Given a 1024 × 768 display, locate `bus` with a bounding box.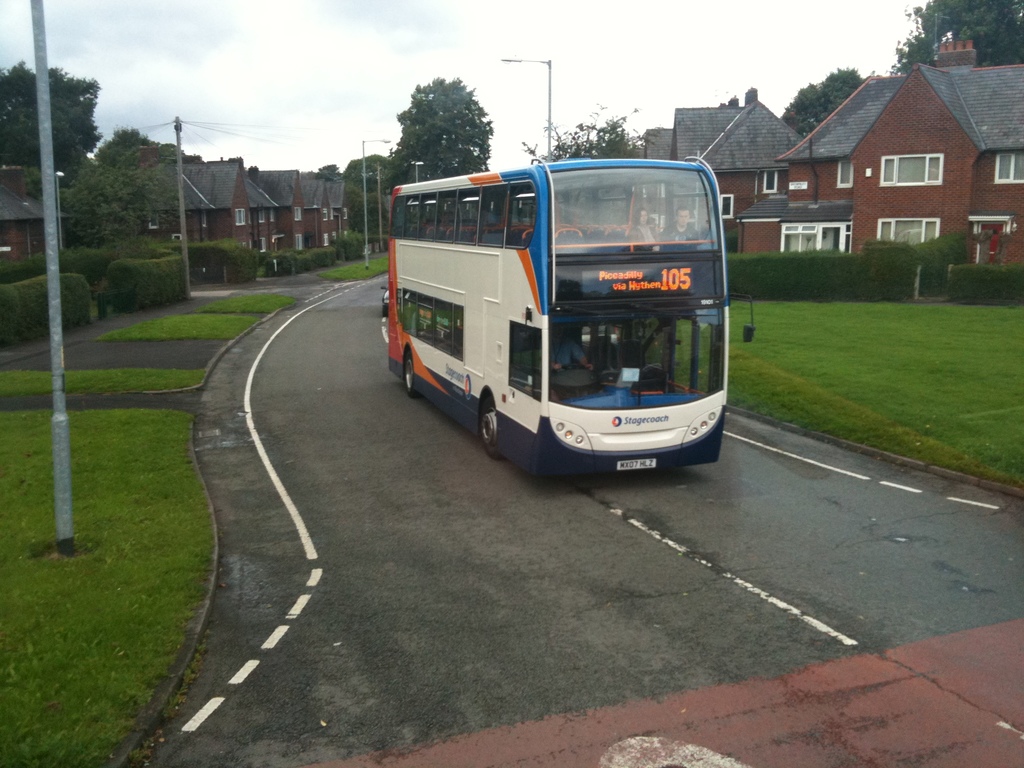
Located: left=383, top=156, right=756, bottom=474.
